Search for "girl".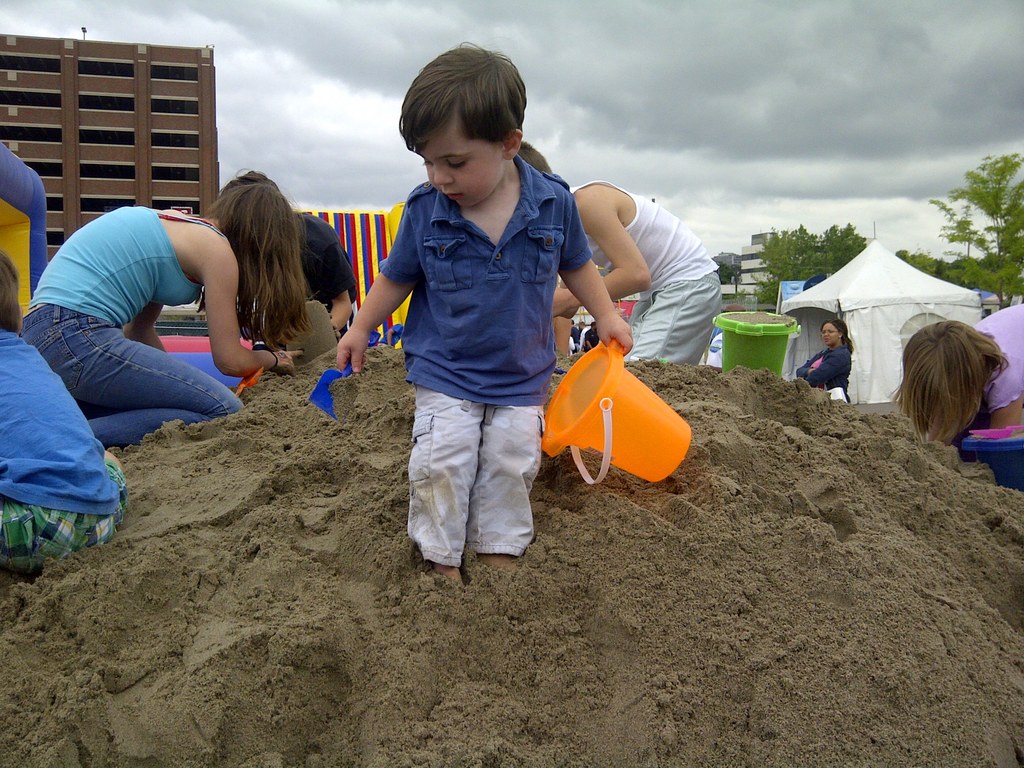
Found at Rect(888, 319, 1023, 448).
